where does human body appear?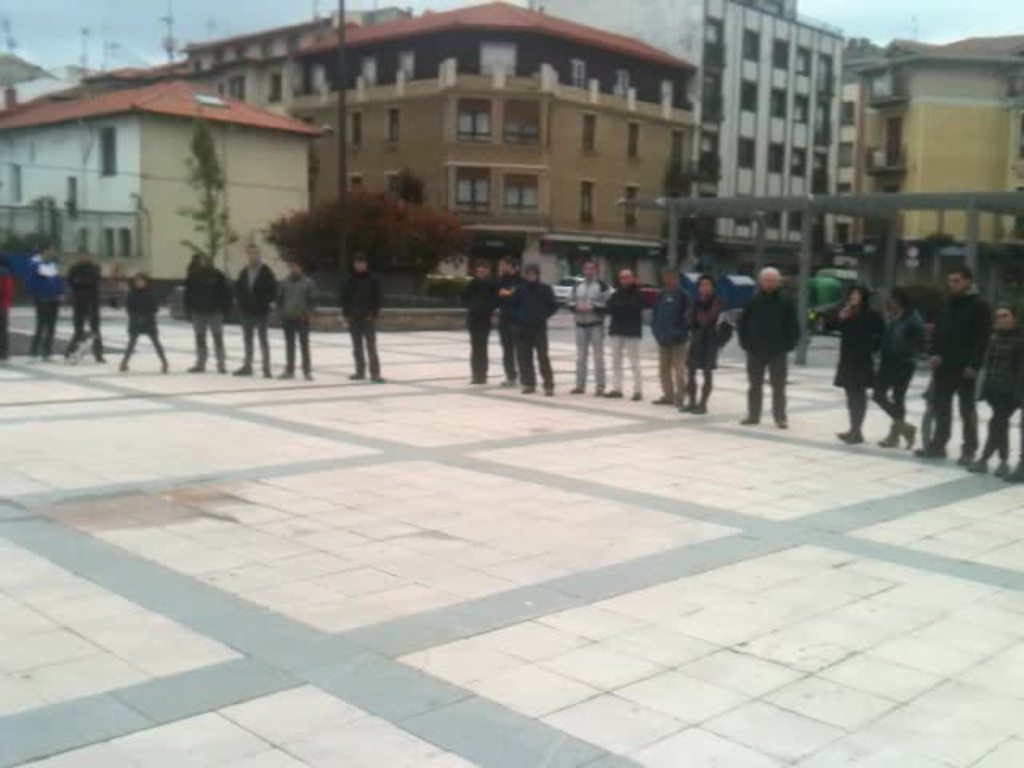
Appears at 461/259/494/389.
